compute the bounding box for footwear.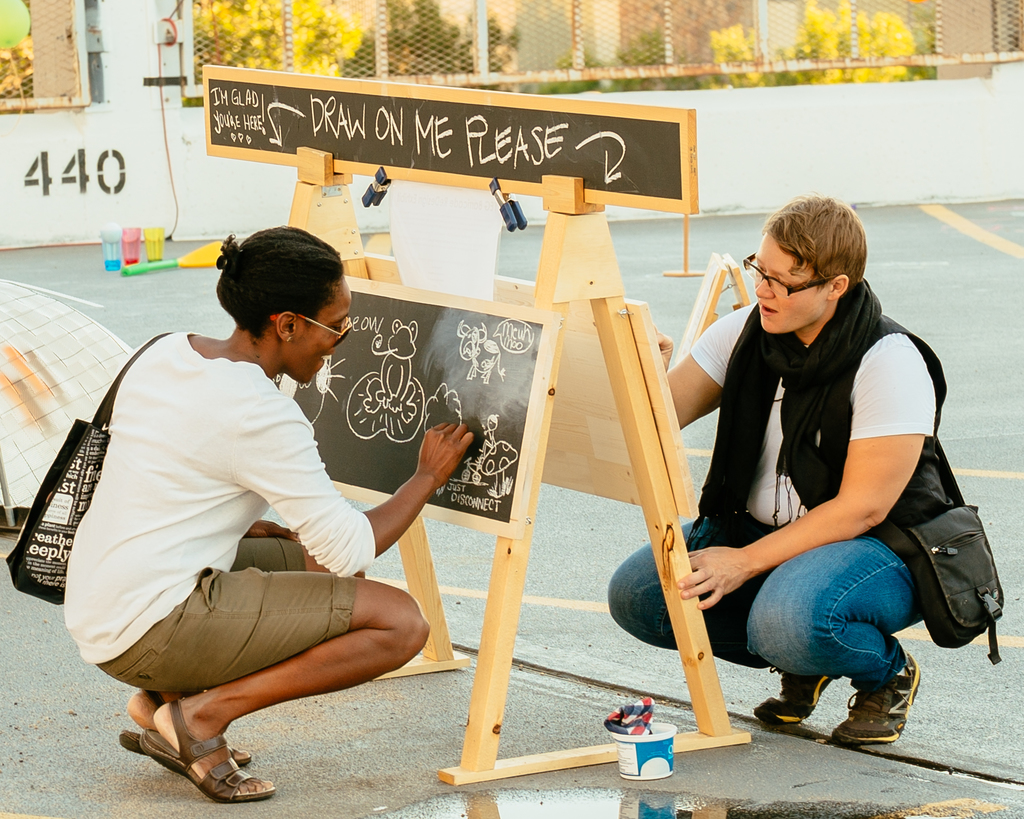
box=[754, 664, 838, 729].
